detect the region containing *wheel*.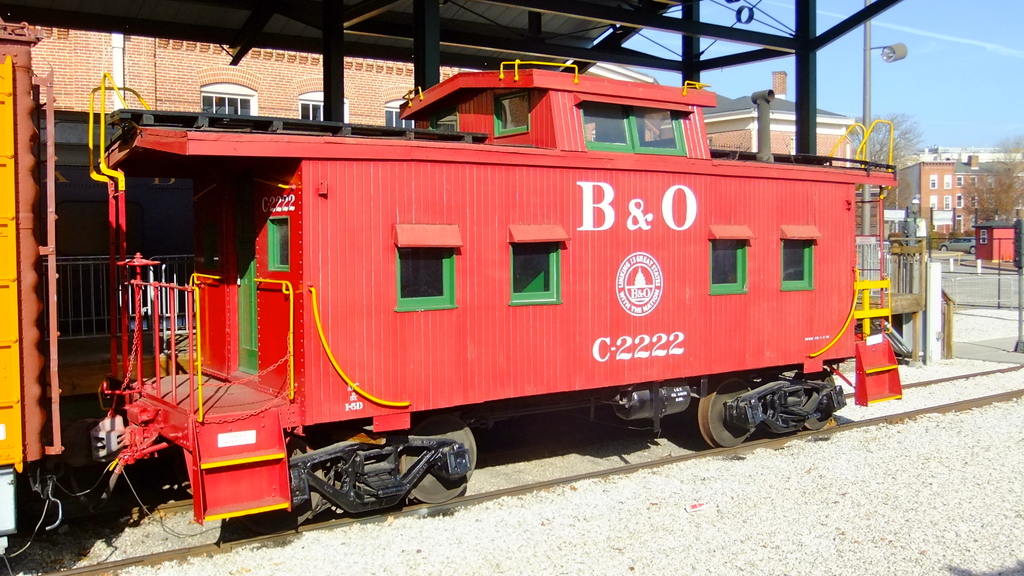
<region>791, 366, 837, 431</region>.
